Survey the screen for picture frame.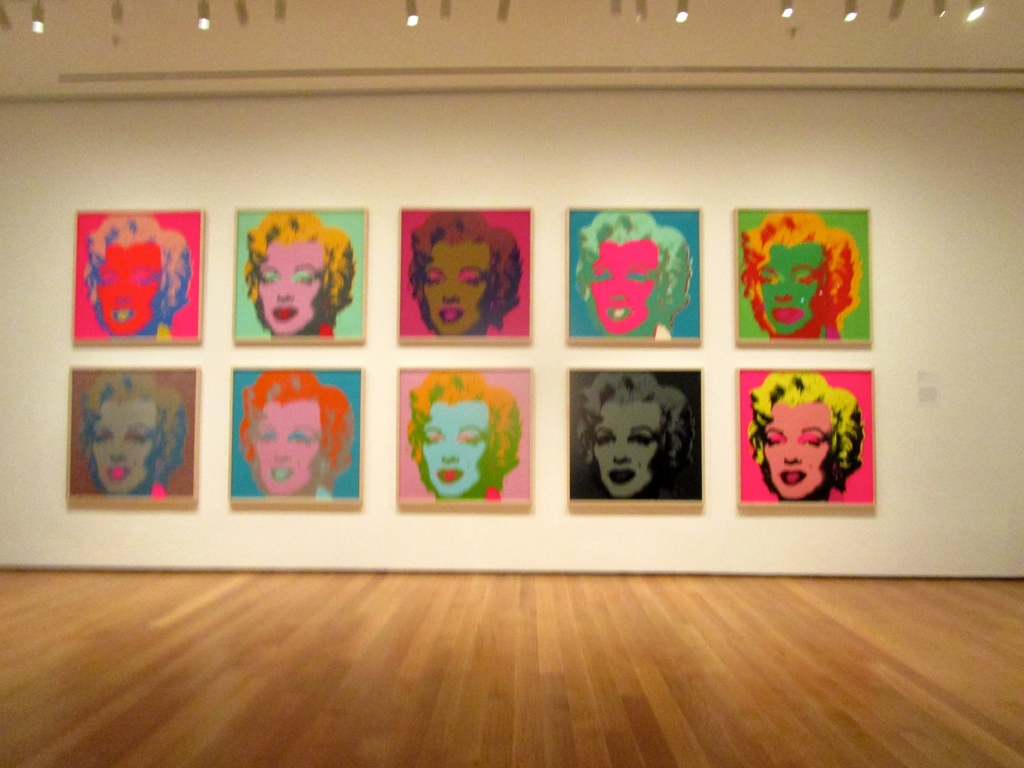
Survey found: <region>231, 205, 363, 342</region>.
